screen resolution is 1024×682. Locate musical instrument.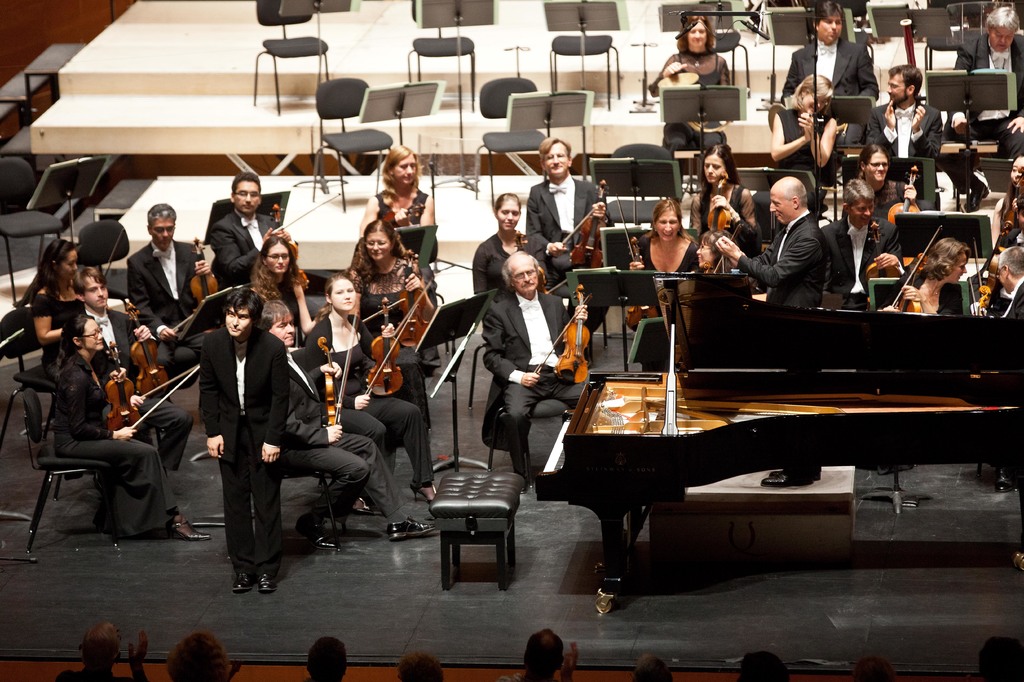
(x1=709, y1=174, x2=733, y2=241).
